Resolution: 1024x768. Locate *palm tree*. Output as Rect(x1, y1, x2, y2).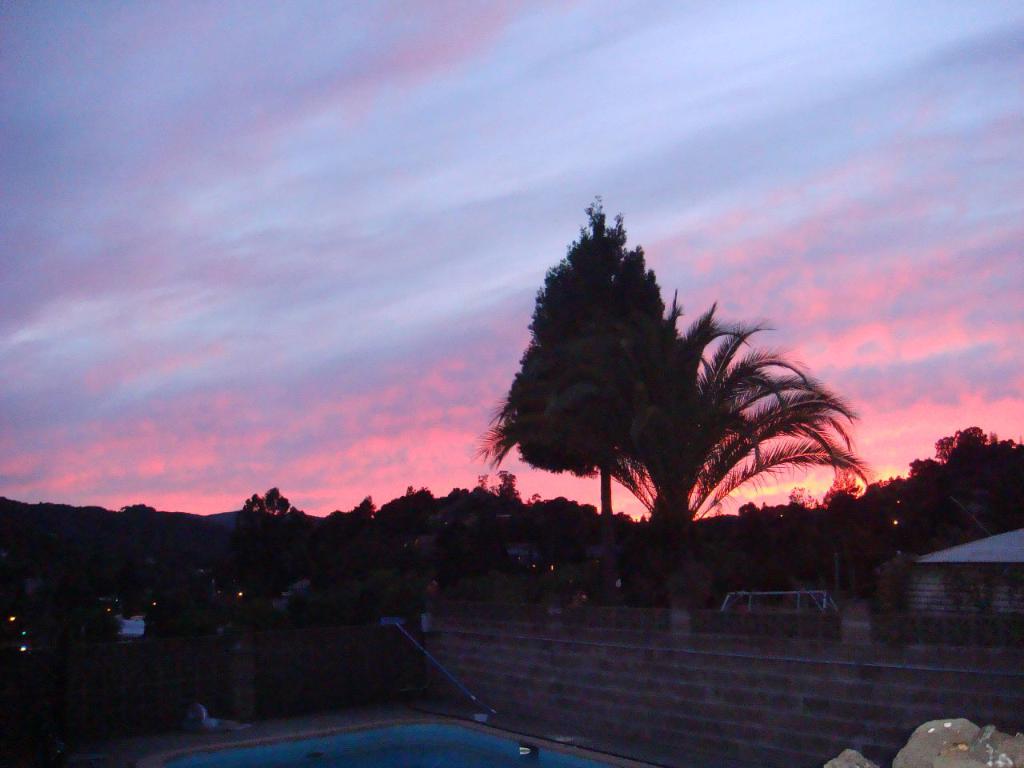
Rect(566, 272, 866, 590).
